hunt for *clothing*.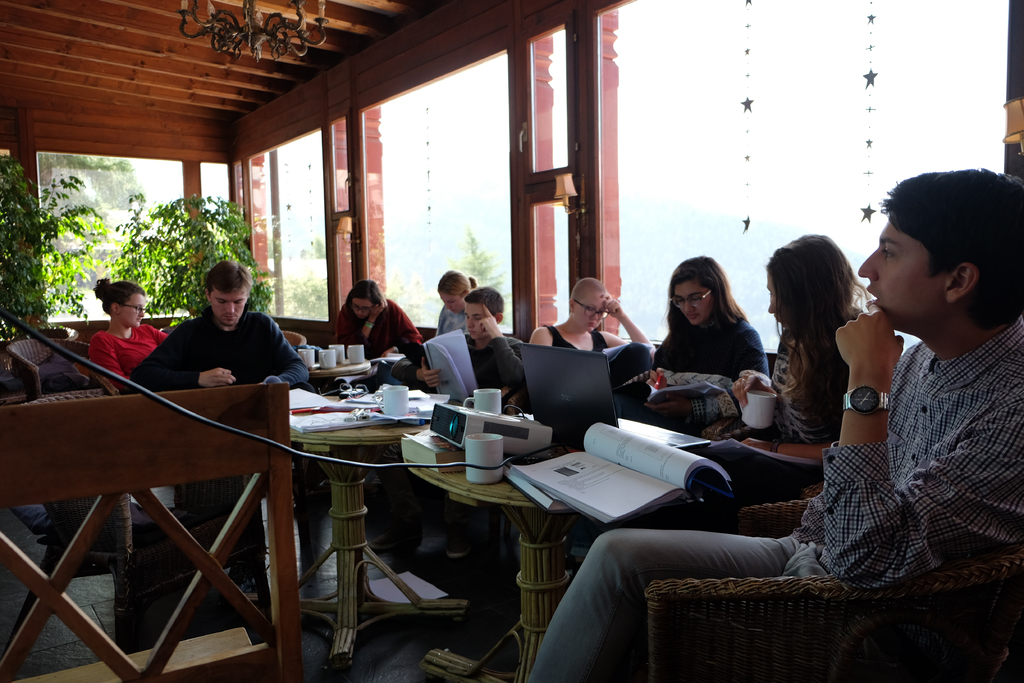
Hunted down at x1=646 y1=310 x2=790 y2=391.
